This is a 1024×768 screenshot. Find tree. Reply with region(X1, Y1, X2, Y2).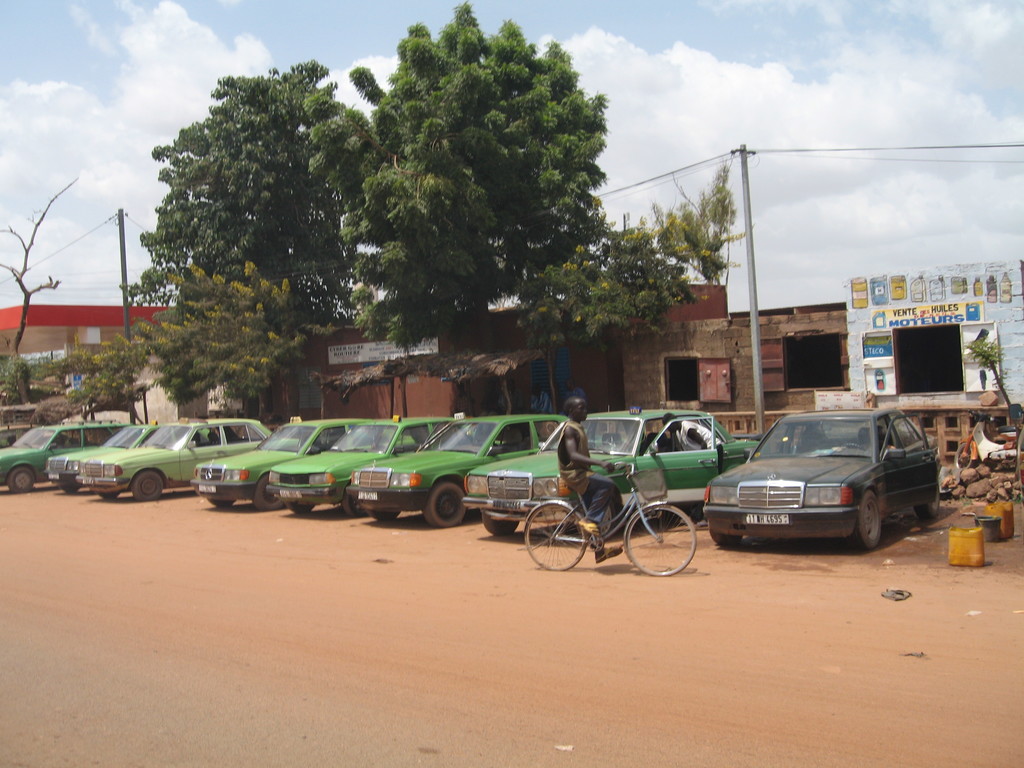
region(112, 56, 356, 349).
